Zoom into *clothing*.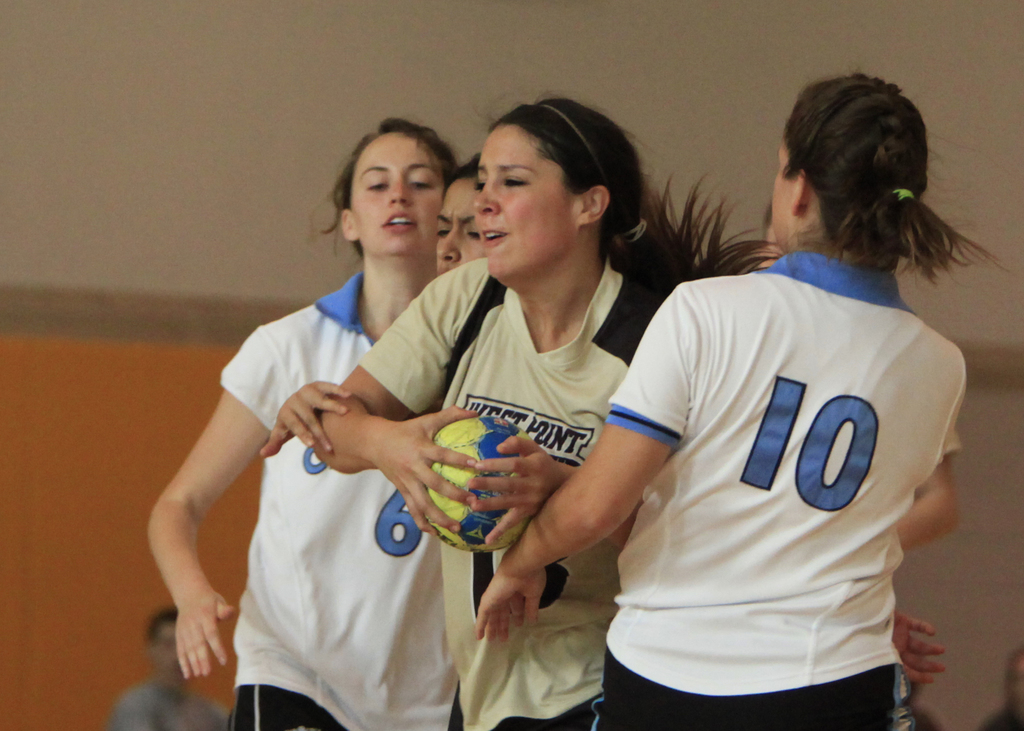
Zoom target: rect(360, 253, 658, 730).
